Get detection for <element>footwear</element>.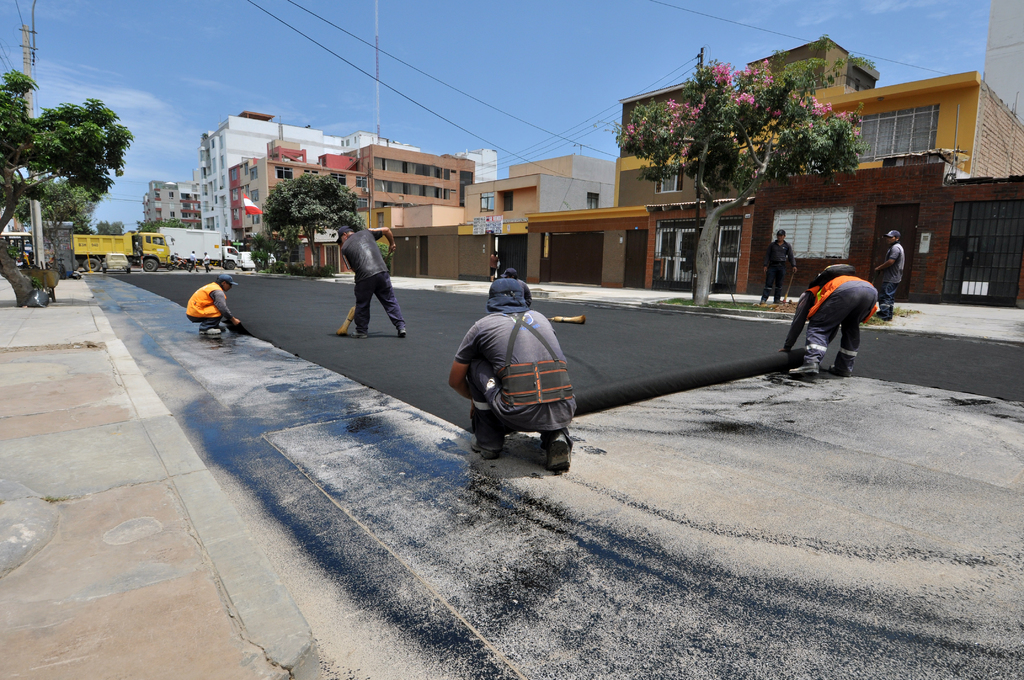
Detection: x1=825 y1=349 x2=856 y2=375.
